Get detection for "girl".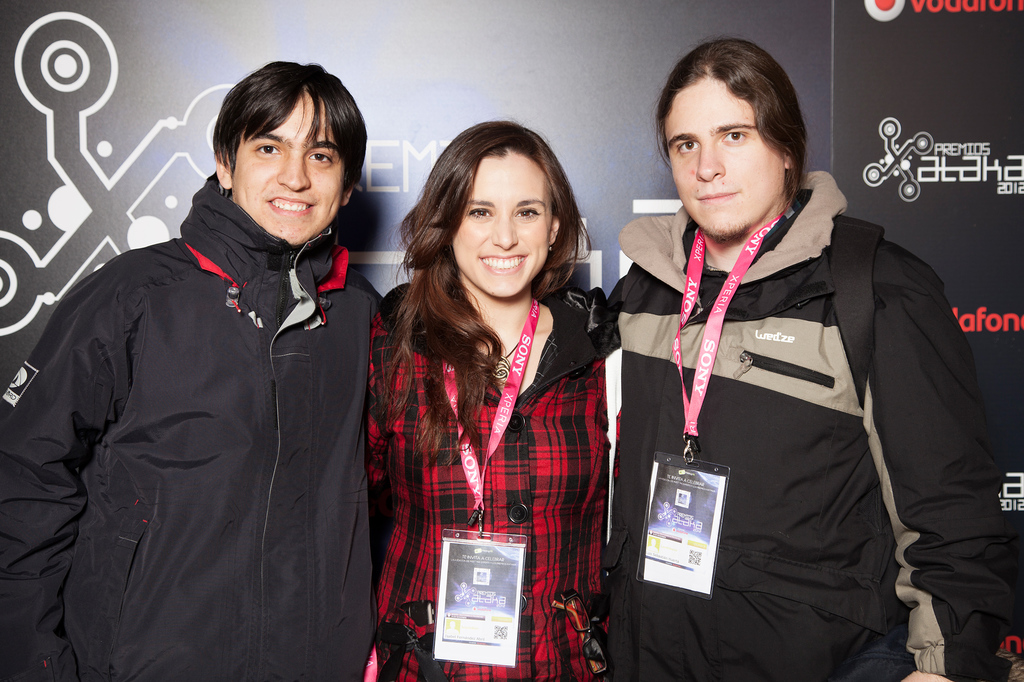
Detection: <region>361, 114, 616, 681</region>.
